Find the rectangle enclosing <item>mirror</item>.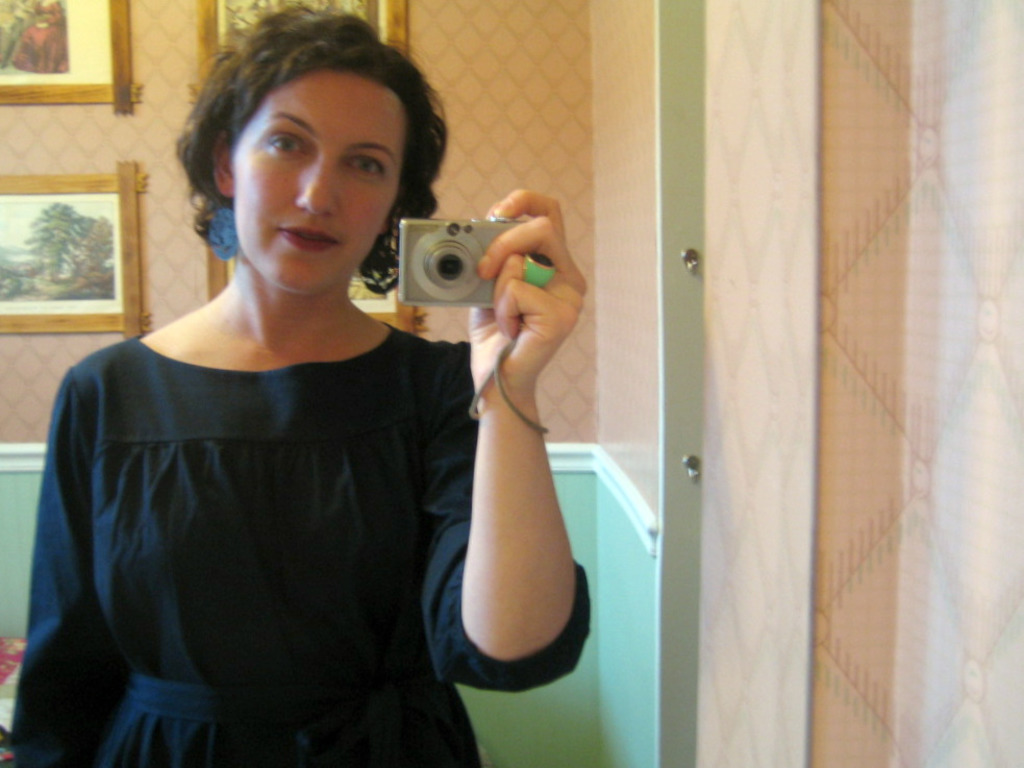
select_region(0, 0, 657, 767).
